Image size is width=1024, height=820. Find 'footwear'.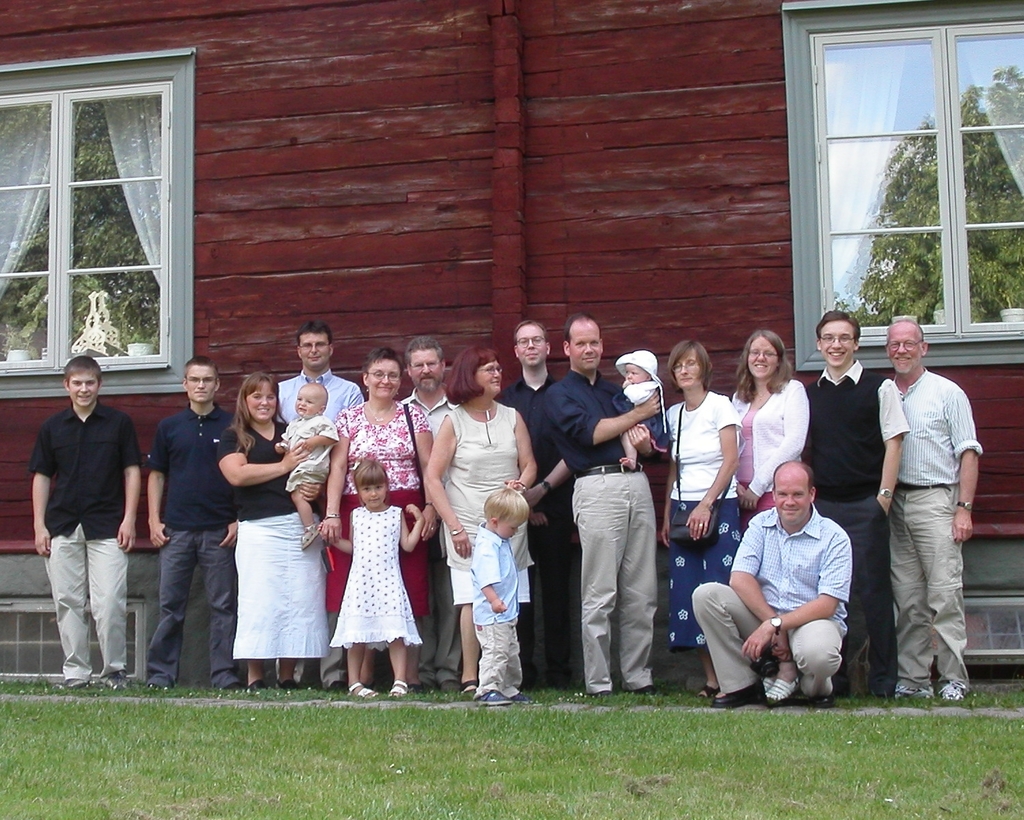
locate(142, 680, 161, 692).
